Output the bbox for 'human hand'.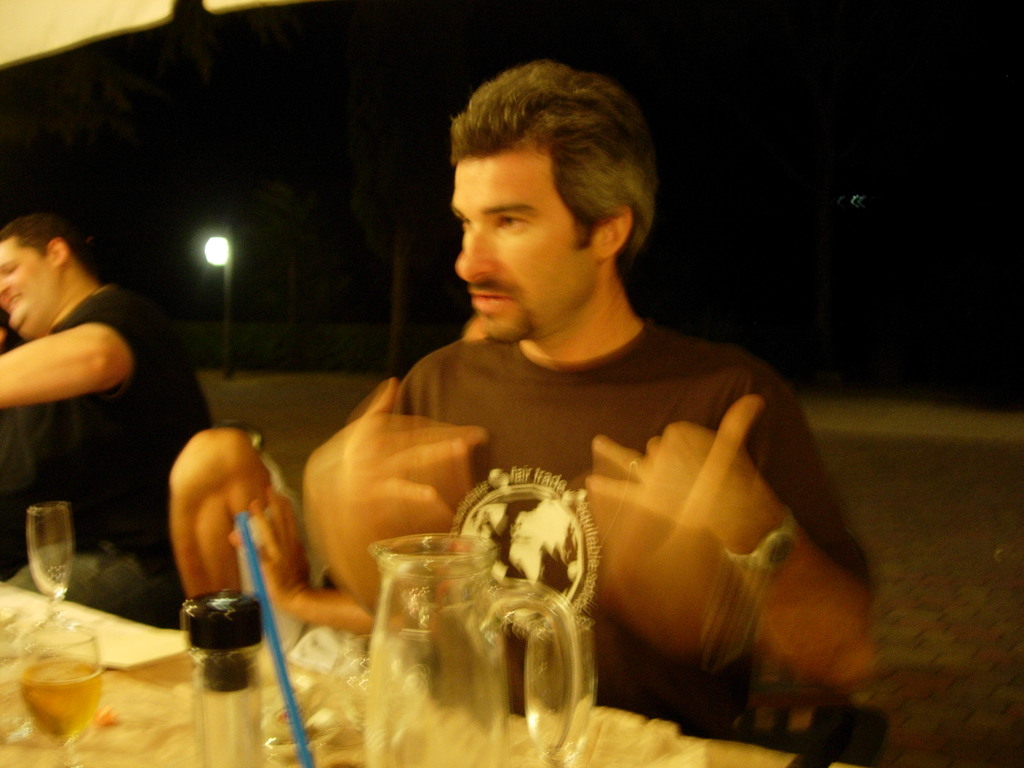
(227, 486, 316, 614).
